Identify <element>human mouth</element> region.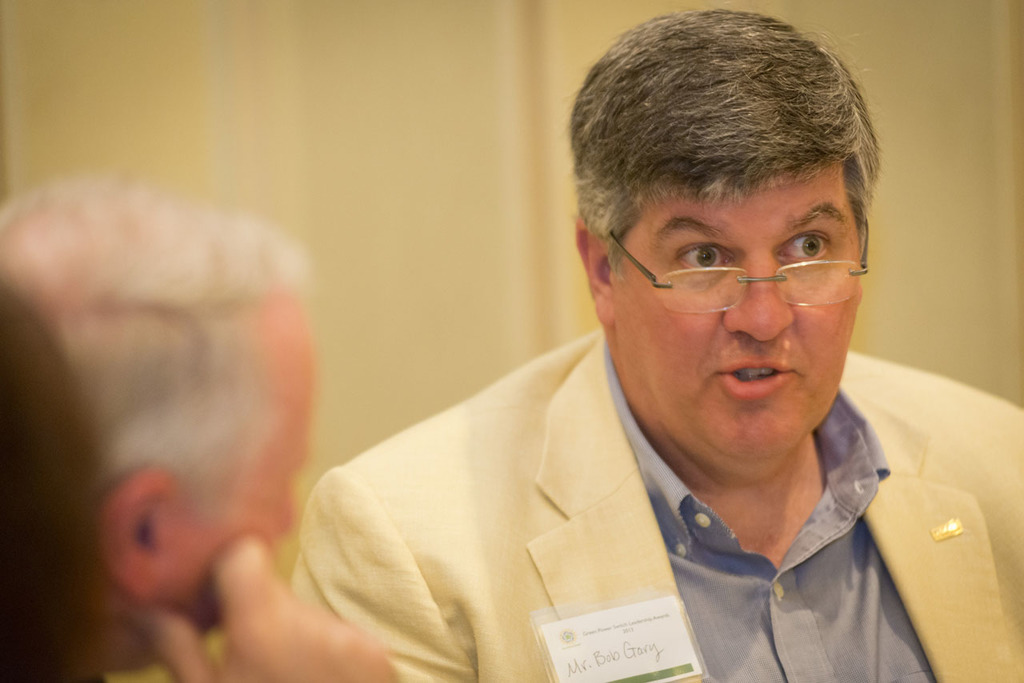
Region: 710/353/798/398.
